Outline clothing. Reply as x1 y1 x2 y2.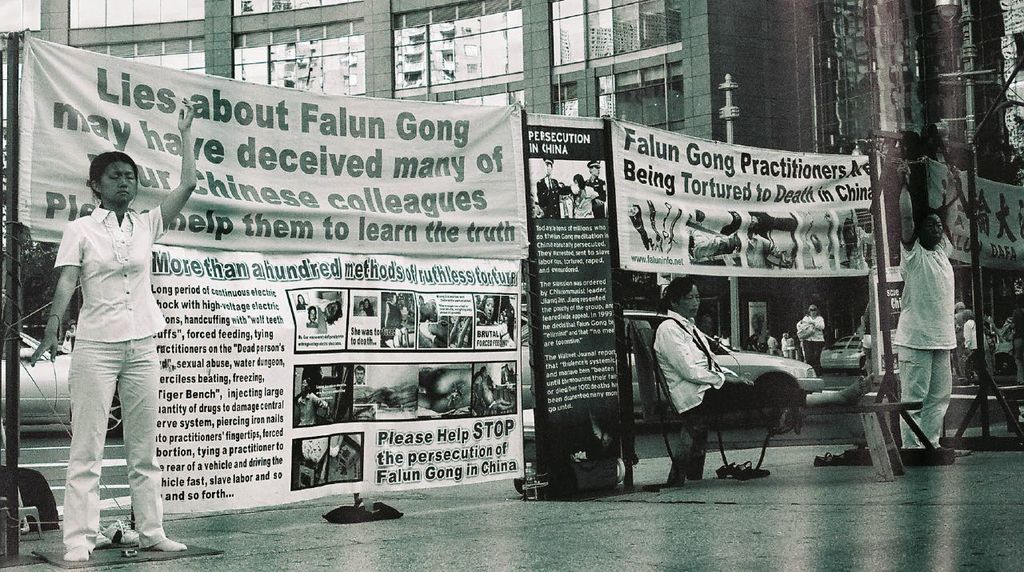
962 314 982 377.
